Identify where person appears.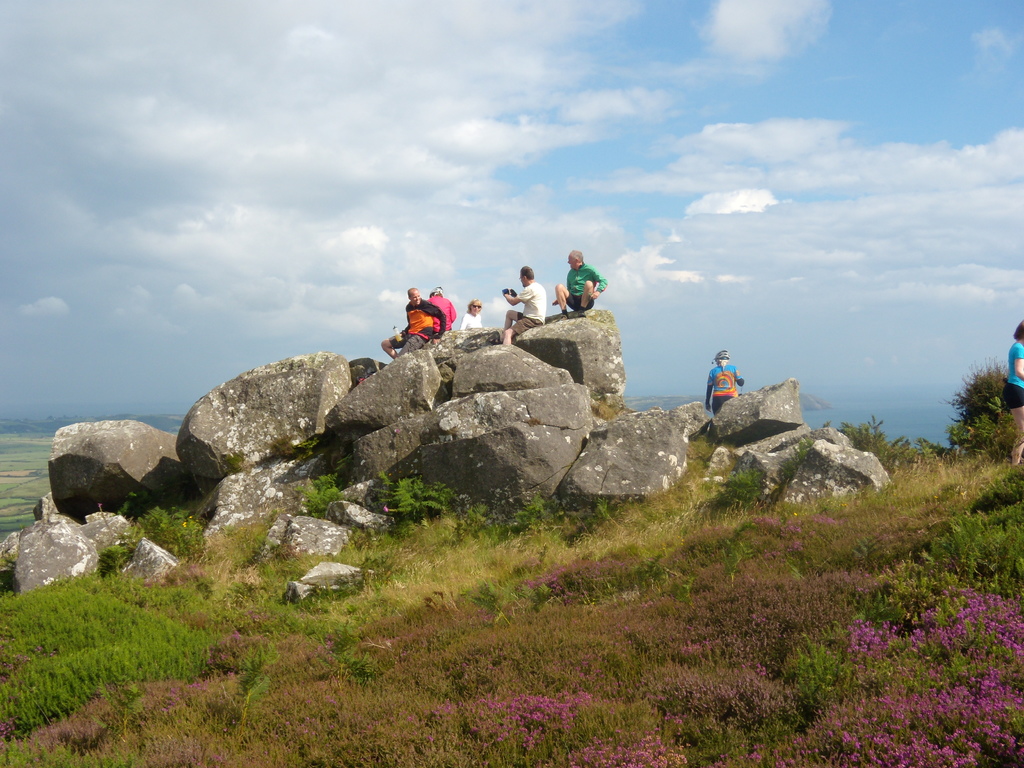
Appears at box=[429, 283, 456, 332].
